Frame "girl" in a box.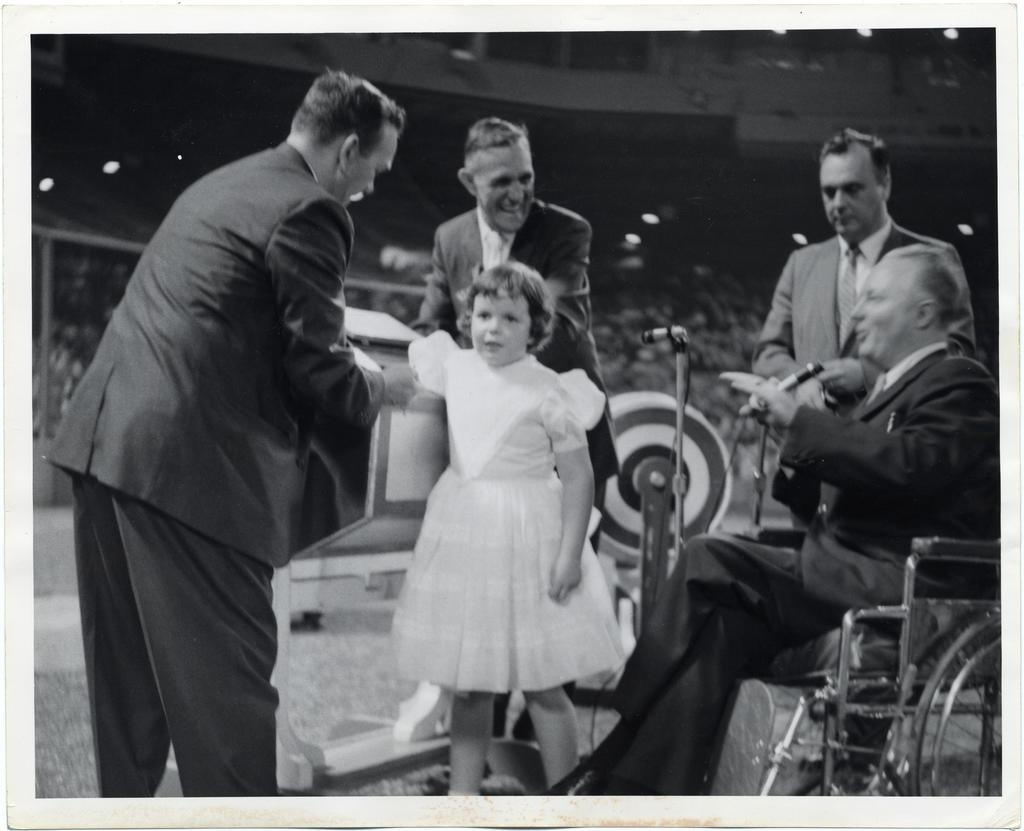
(x1=388, y1=256, x2=627, y2=798).
